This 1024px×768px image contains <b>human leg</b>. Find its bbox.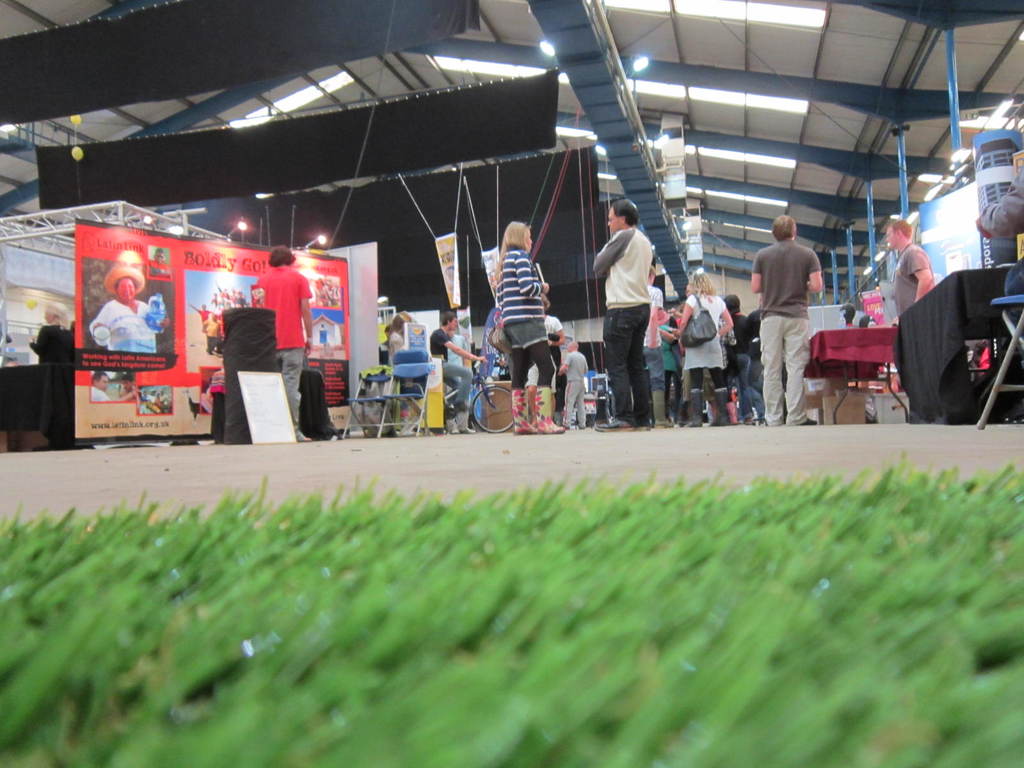
(x1=788, y1=314, x2=817, y2=426).
